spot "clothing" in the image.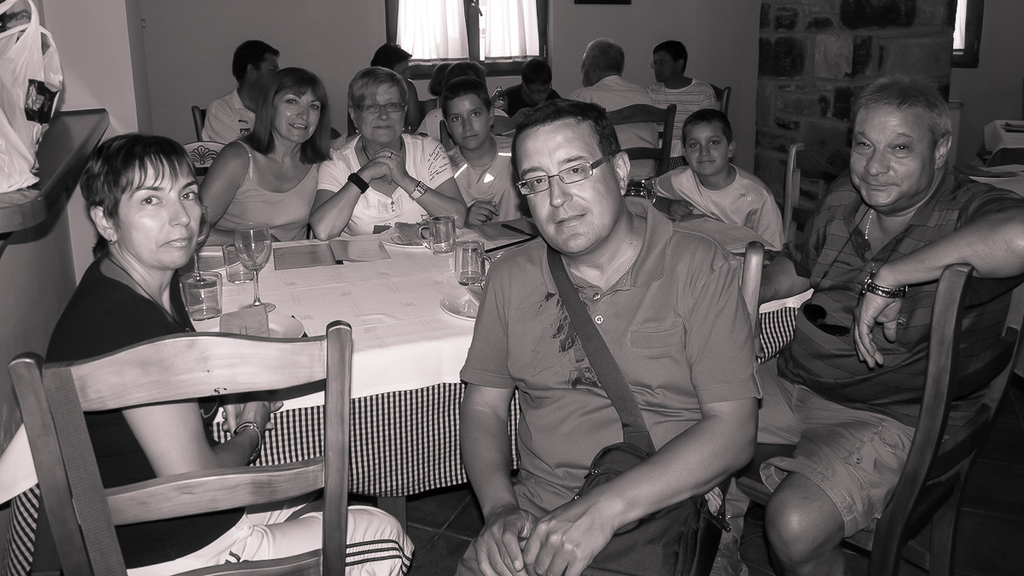
"clothing" found at 43 253 420 575.
